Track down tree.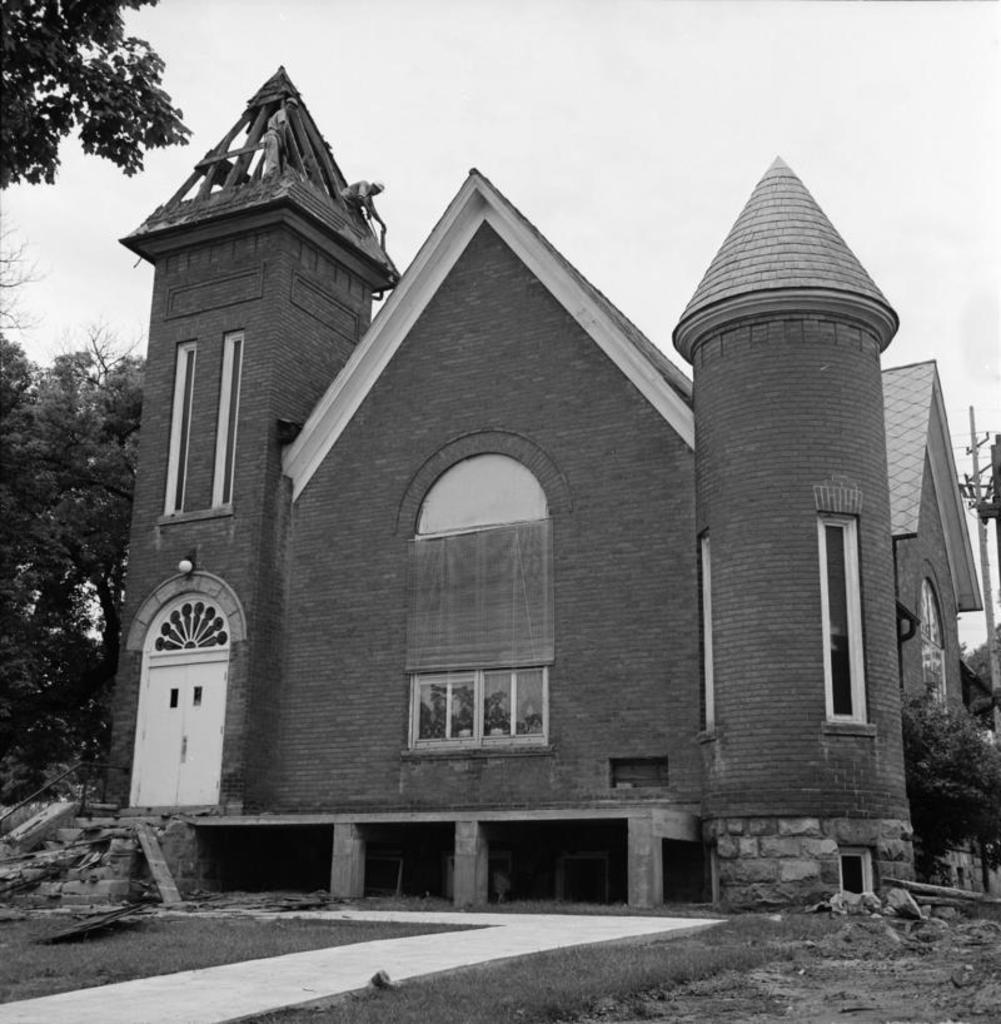
Tracked to <box>0,313,160,806</box>.
